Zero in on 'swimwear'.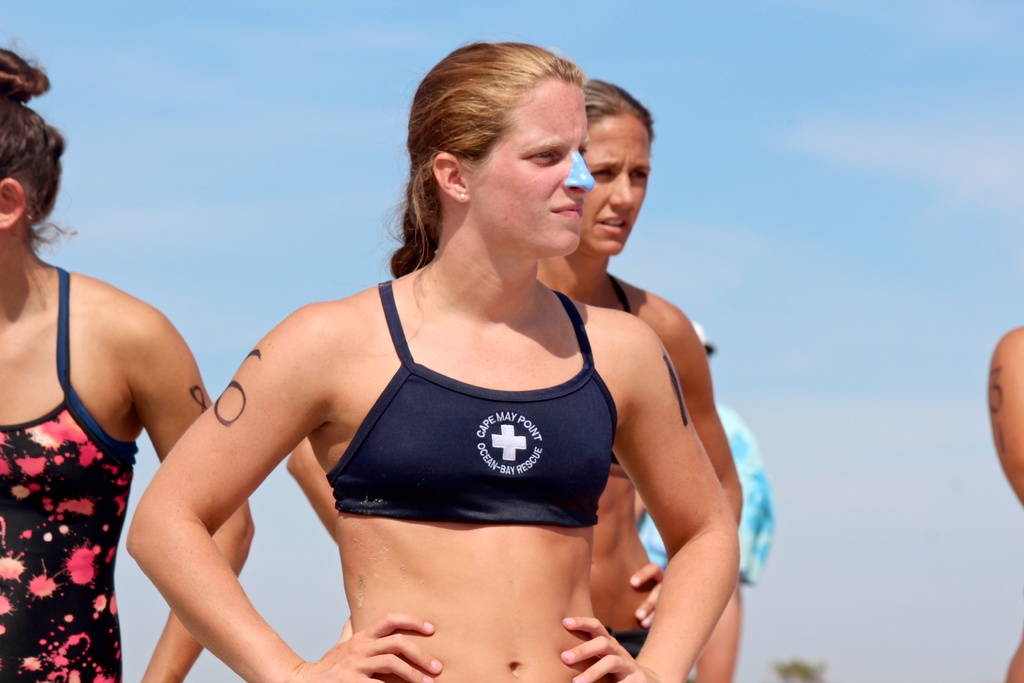
Zeroed in: box(0, 265, 136, 682).
